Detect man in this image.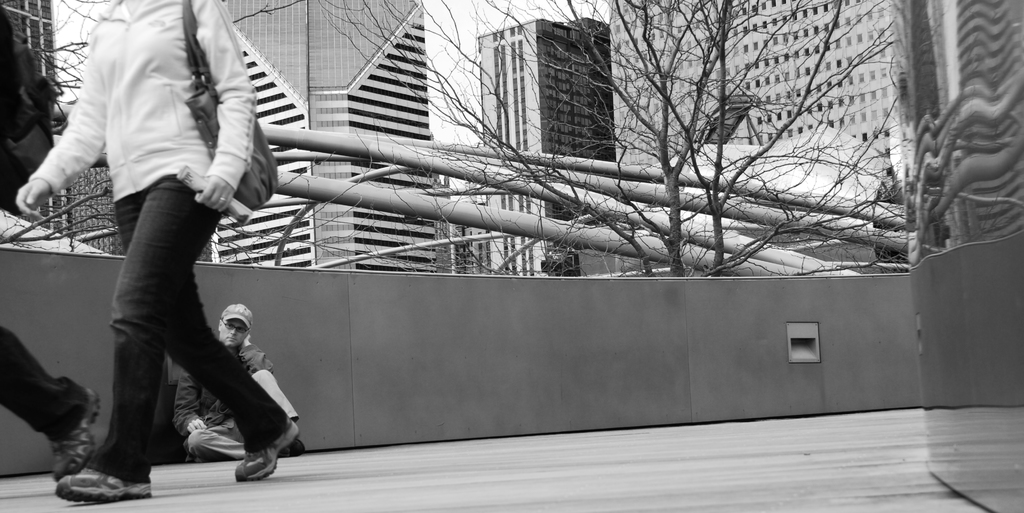
Detection: (170,302,307,457).
